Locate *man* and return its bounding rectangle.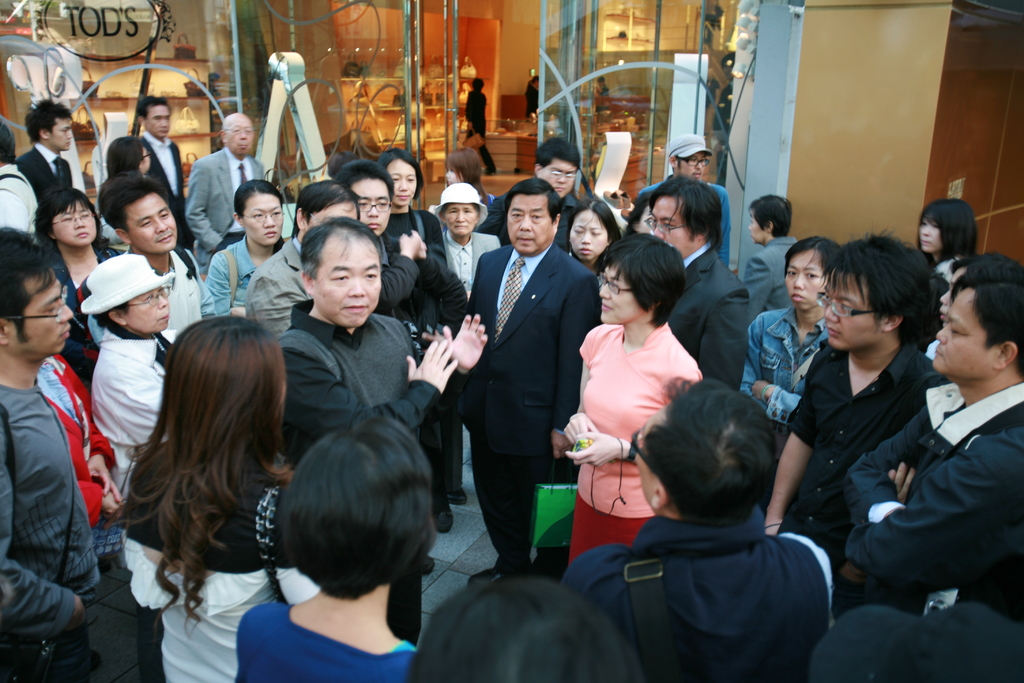
rect(636, 178, 755, 395).
